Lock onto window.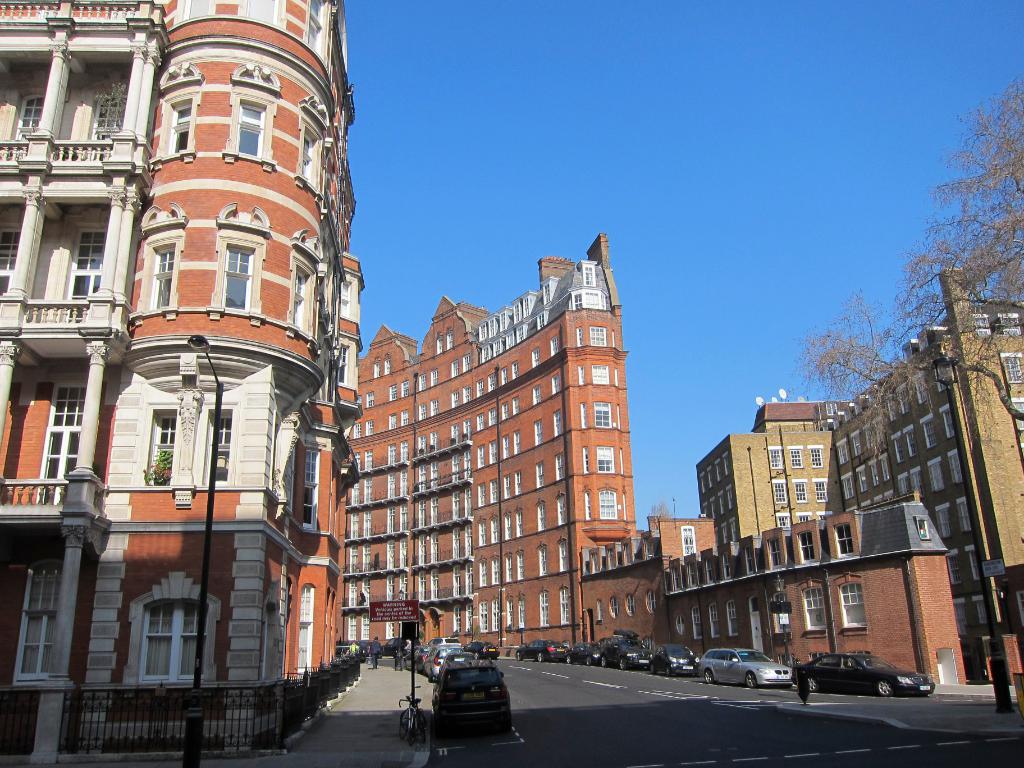
Locked: detection(463, 353, 468, 369).
